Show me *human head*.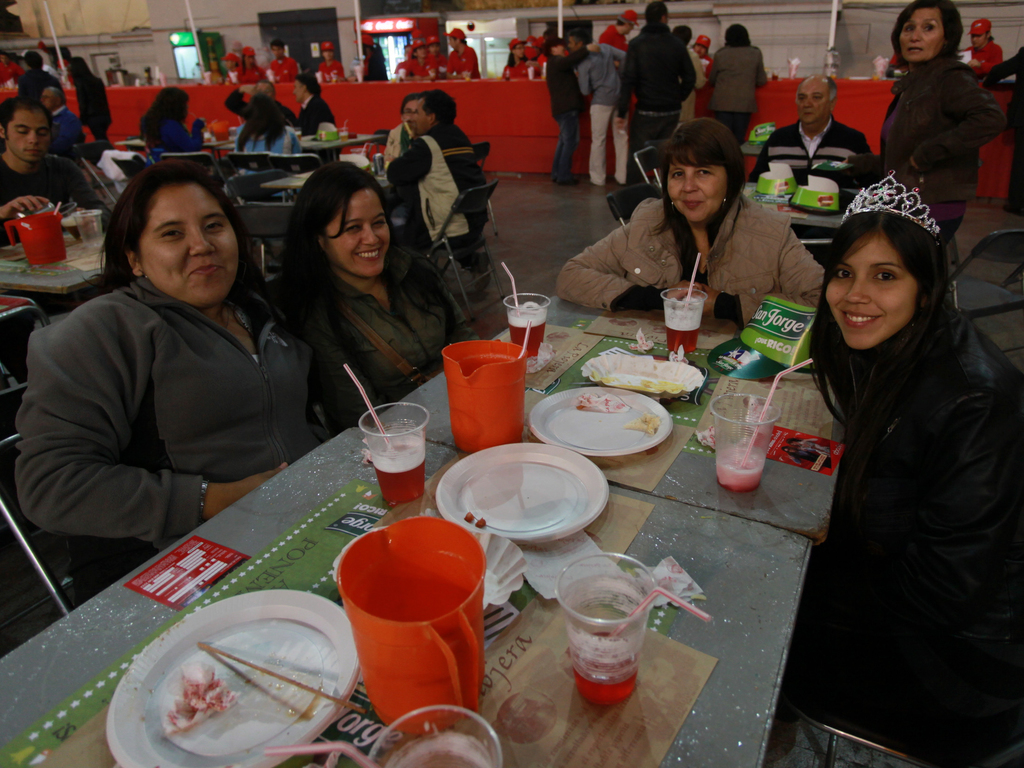
*human head* is here: (671, 26, 695, 46).
